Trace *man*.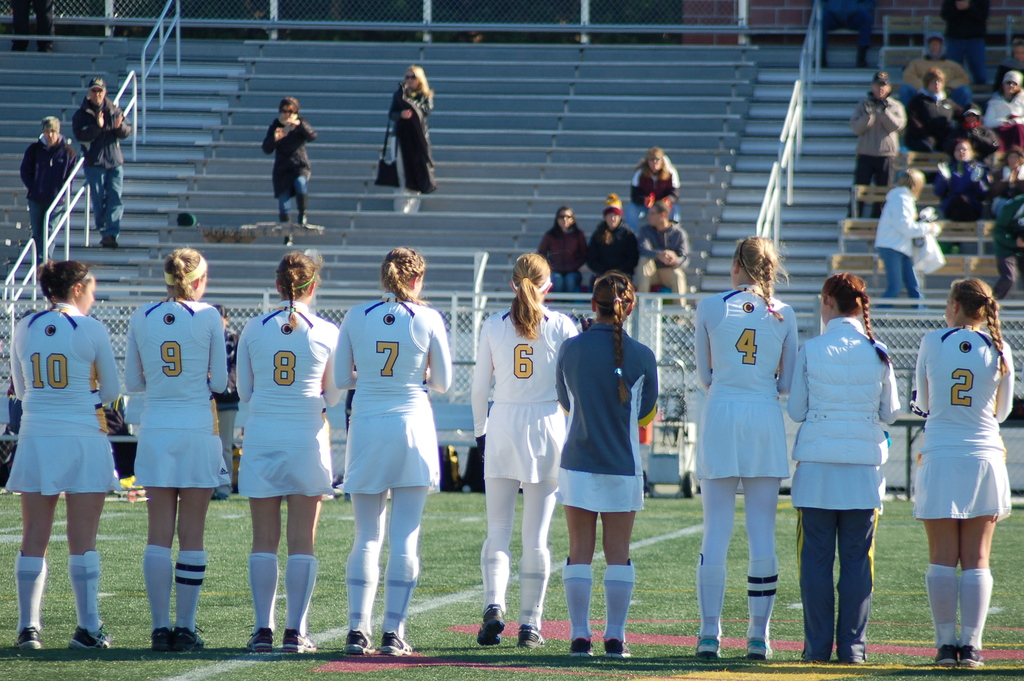
Traced to bbox(19, 117, 70, 248).
